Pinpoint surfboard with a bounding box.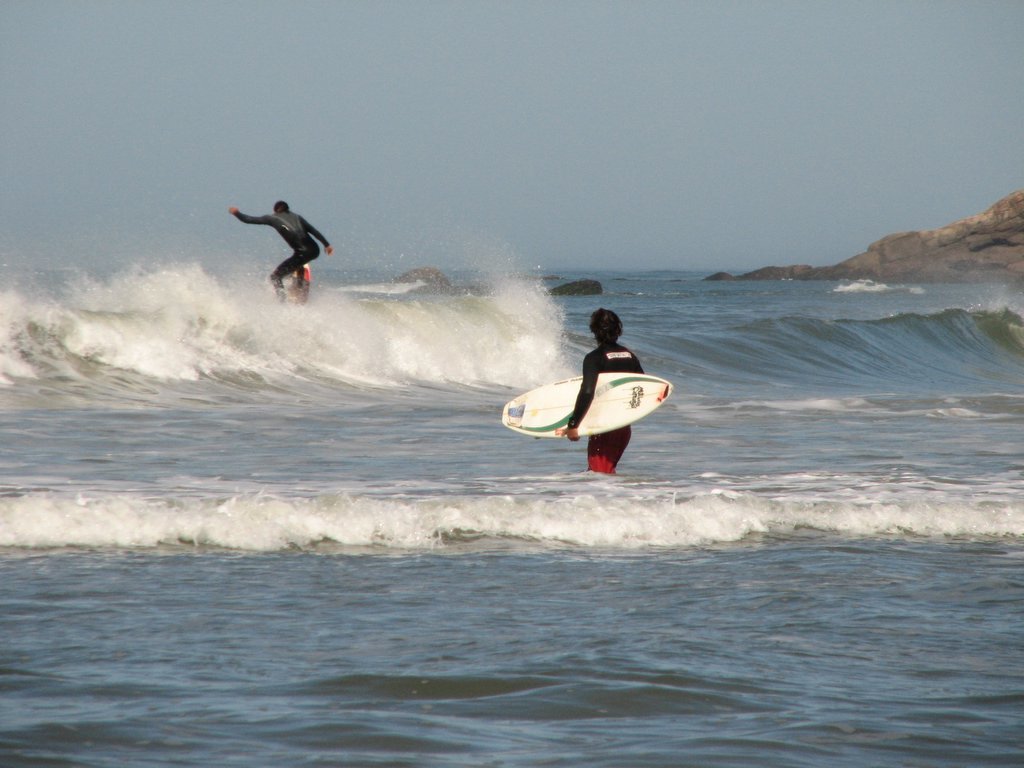
283,264,313,310.
